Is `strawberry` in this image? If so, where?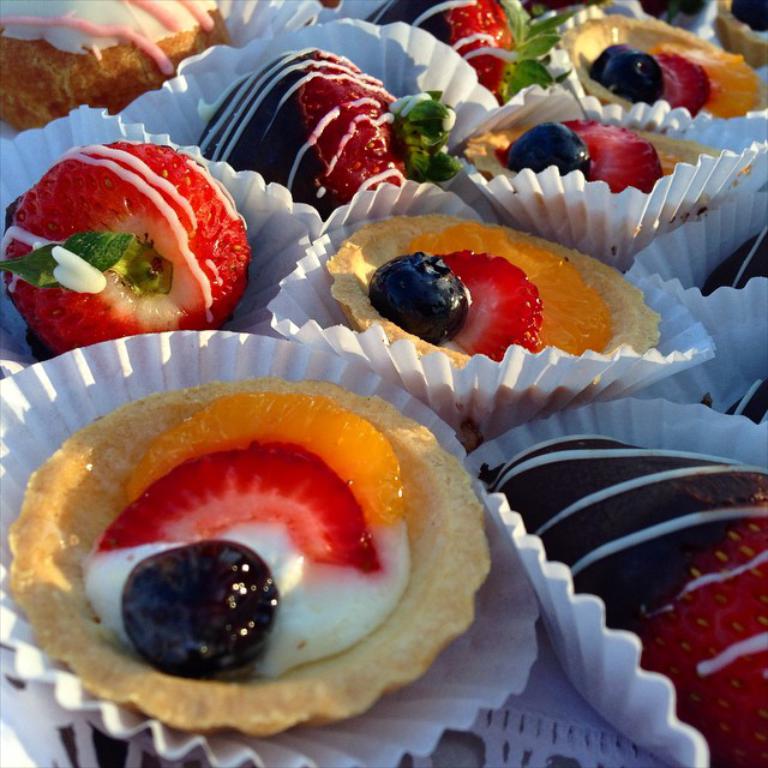
Yes, at bbox=[78, 442, 384, 577].
